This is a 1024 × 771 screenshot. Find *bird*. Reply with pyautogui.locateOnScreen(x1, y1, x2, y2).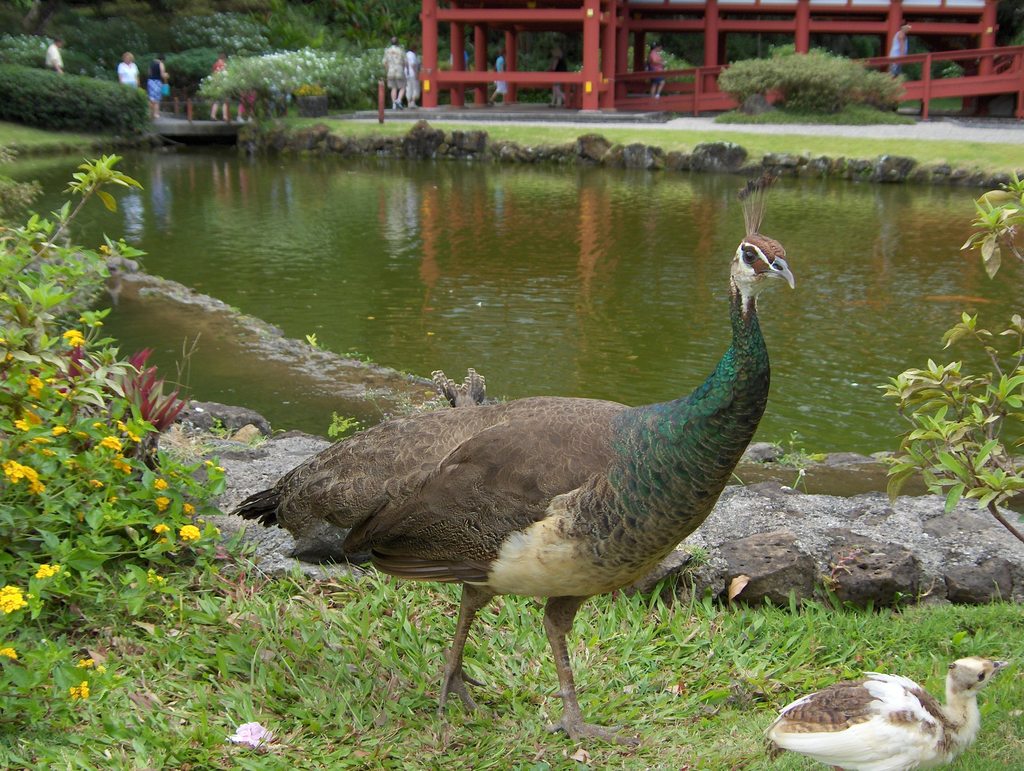
pyautogui.locateOnScreen(197, 202, 833, 749).
